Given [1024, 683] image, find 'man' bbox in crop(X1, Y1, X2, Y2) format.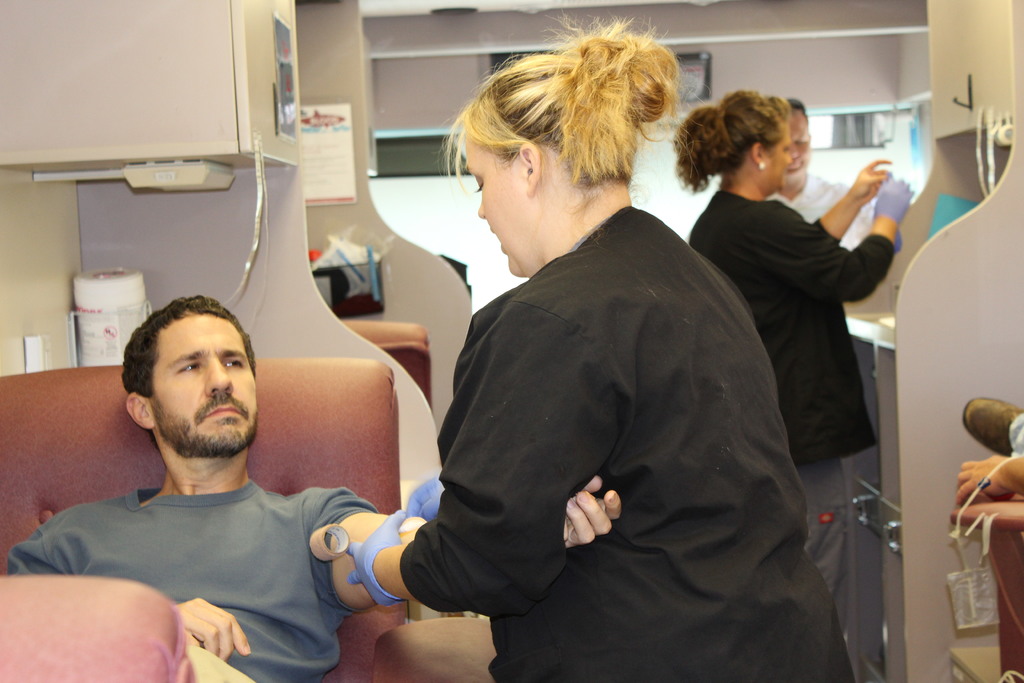
crop(2, 292, 621, 682).
